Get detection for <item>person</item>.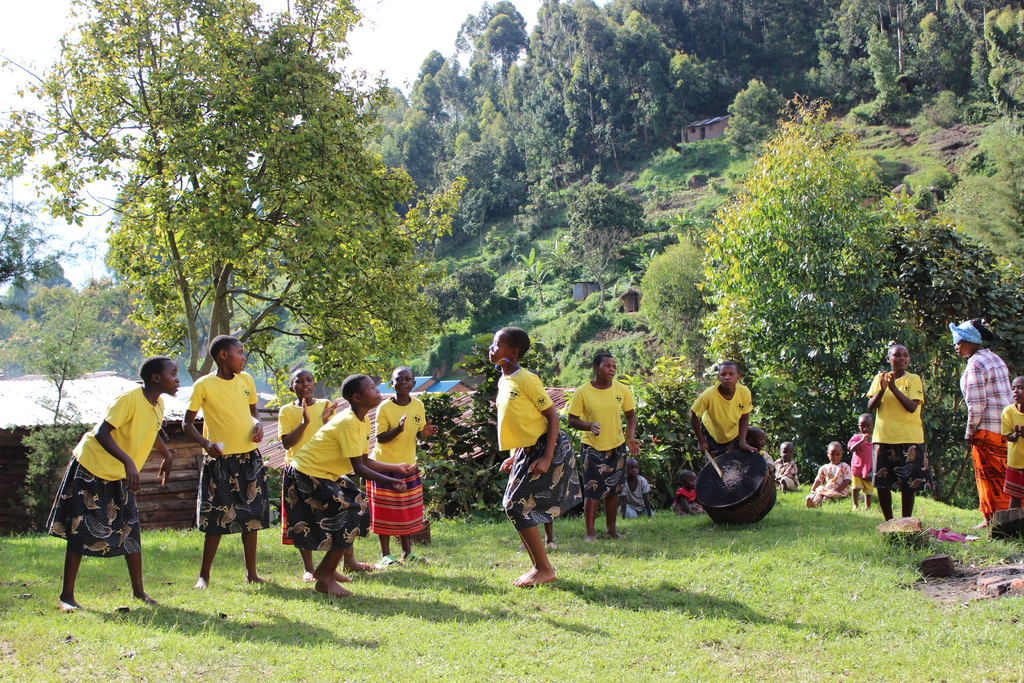
Detection: detection(863, 335, 928, 522).
